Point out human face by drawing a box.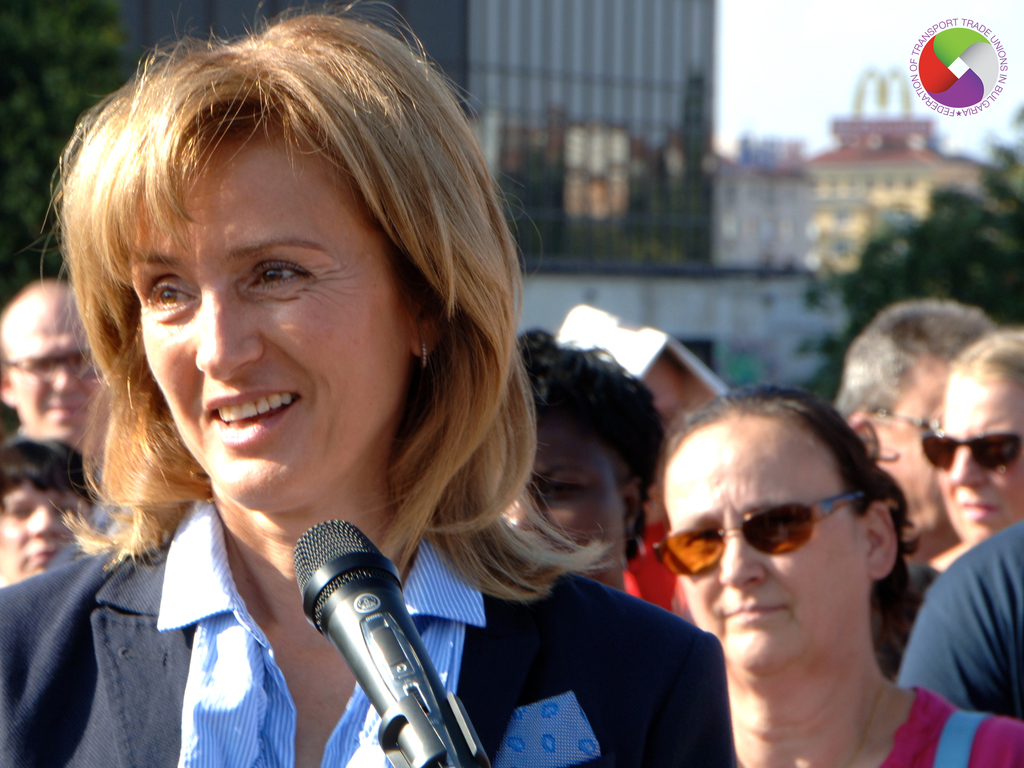
(12, 309, 115, 457).
